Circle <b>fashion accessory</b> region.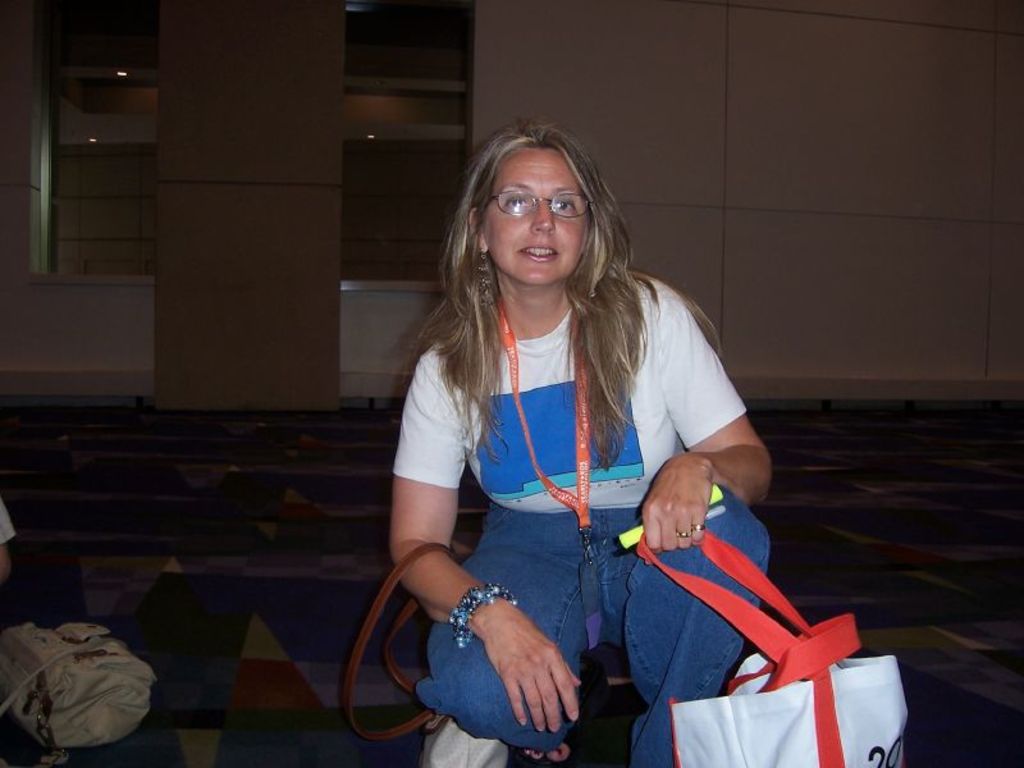
Region: select_region(676, 526, 689, 540).
